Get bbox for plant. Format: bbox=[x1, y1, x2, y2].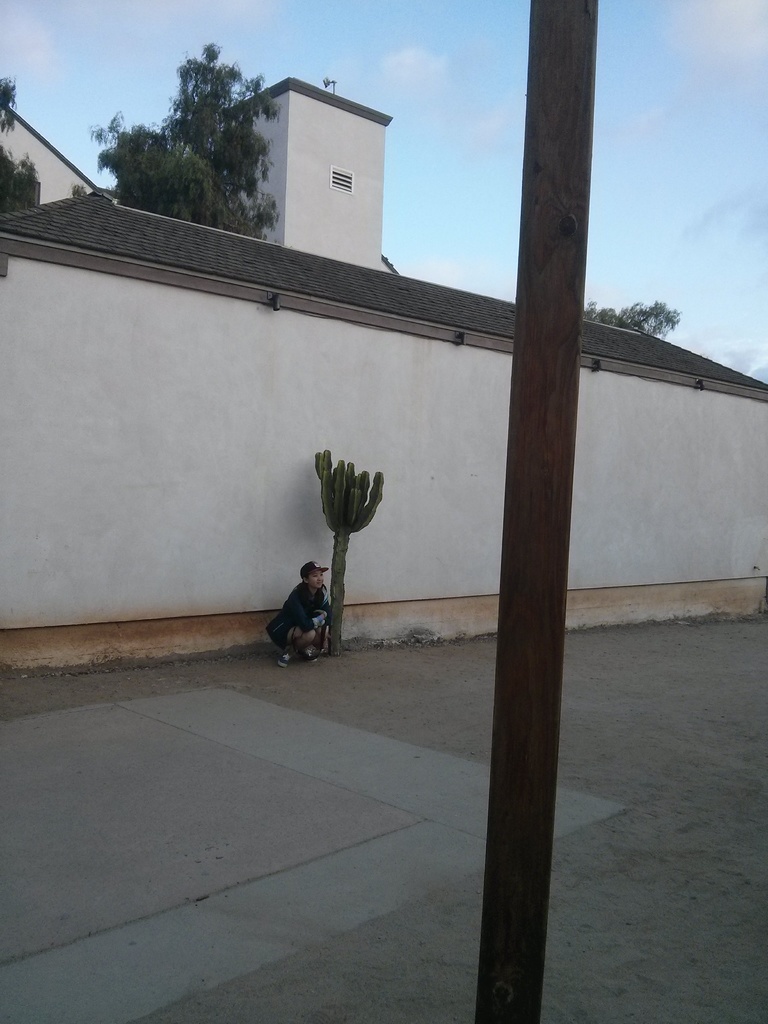
bbox=[316, 452, 386, 662].
